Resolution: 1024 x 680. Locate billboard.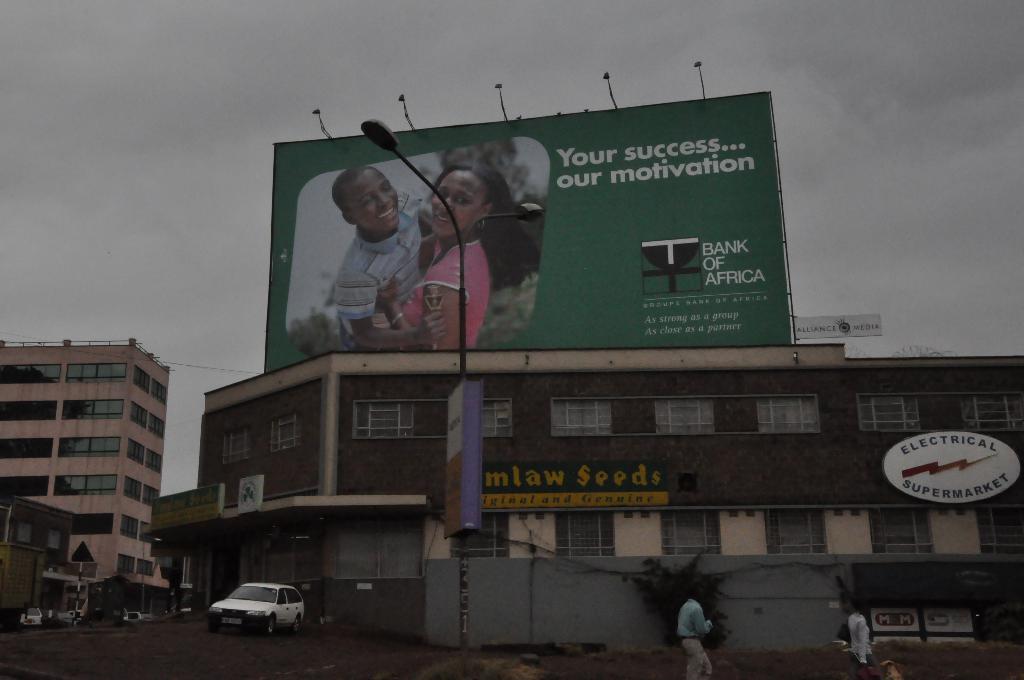
rect(153, 483, 220, 533).
